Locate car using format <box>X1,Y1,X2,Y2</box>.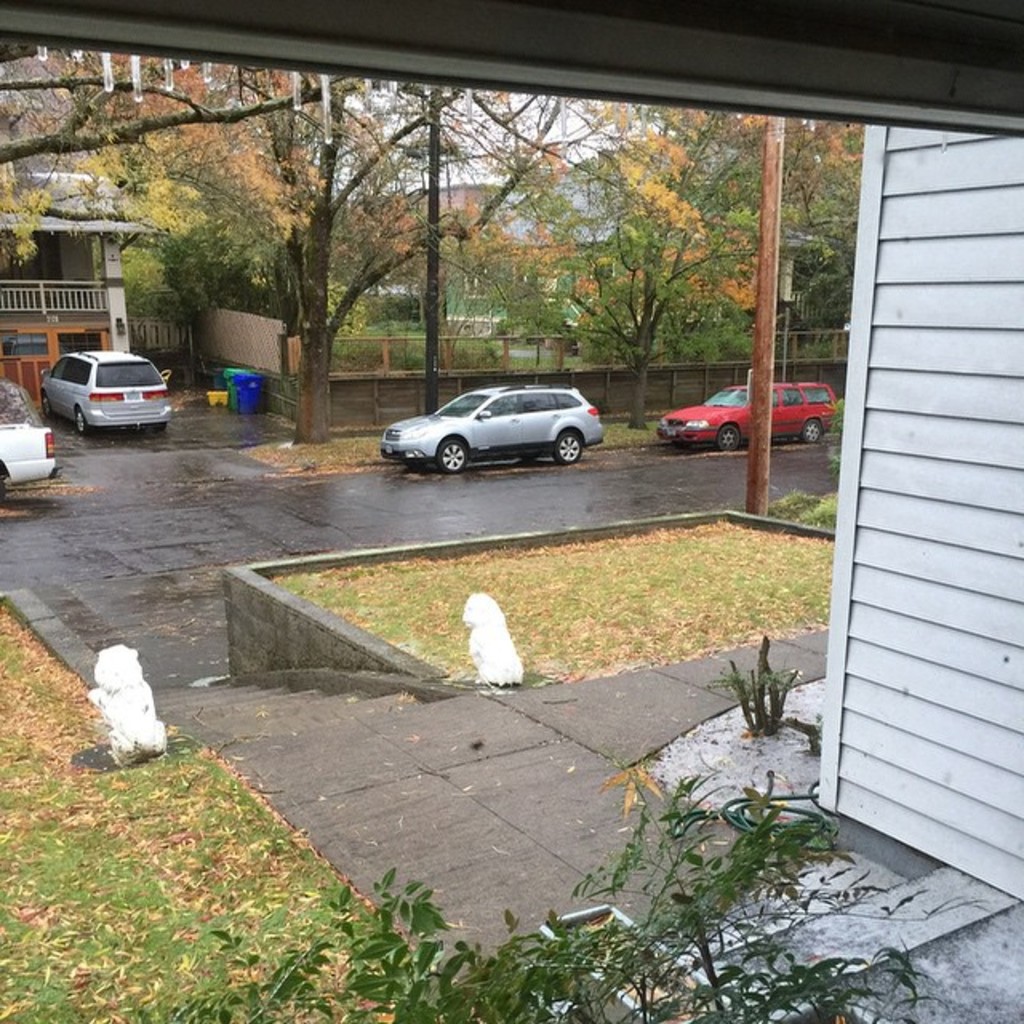
<box>382,386,608,475</box>.
